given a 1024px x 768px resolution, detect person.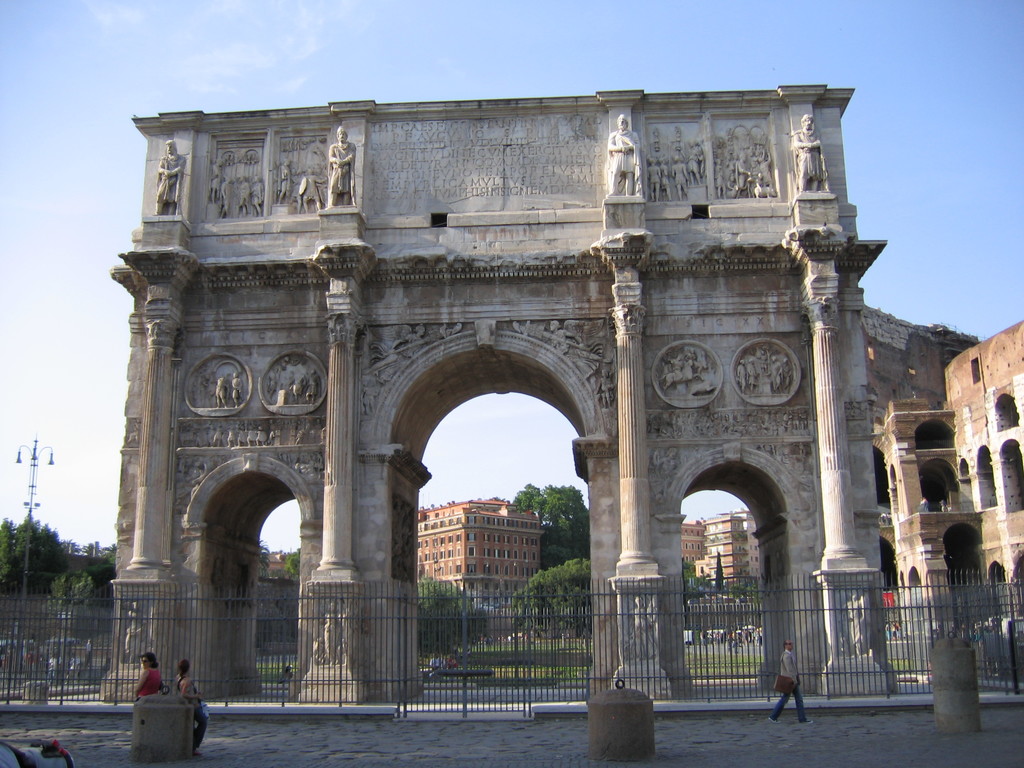
(769, 634, 810, 719).
